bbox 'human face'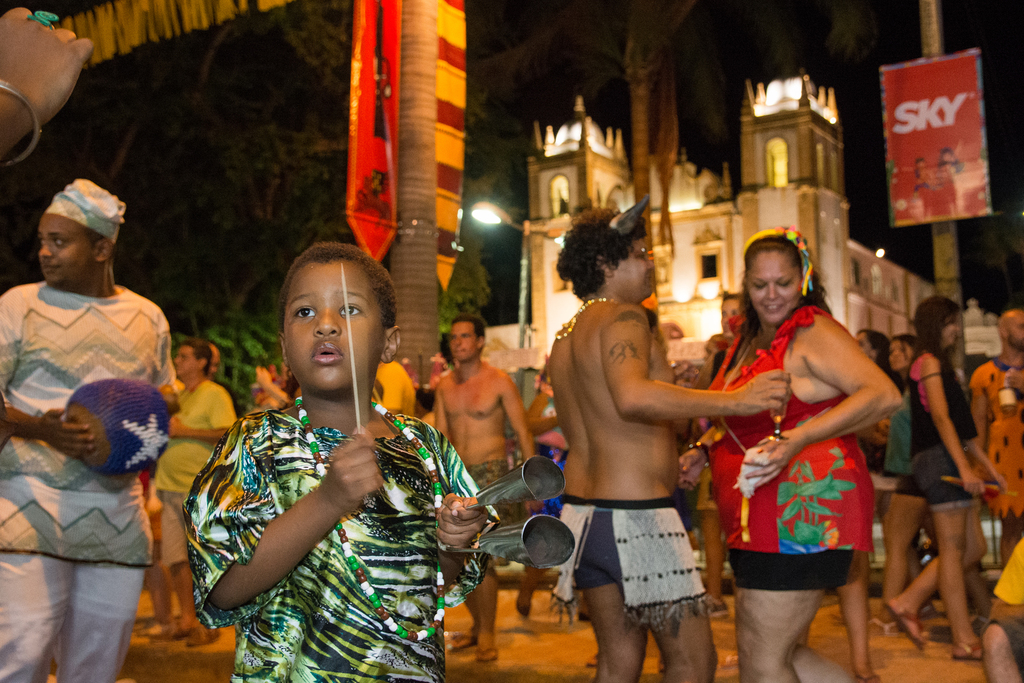
39 213 95 284
